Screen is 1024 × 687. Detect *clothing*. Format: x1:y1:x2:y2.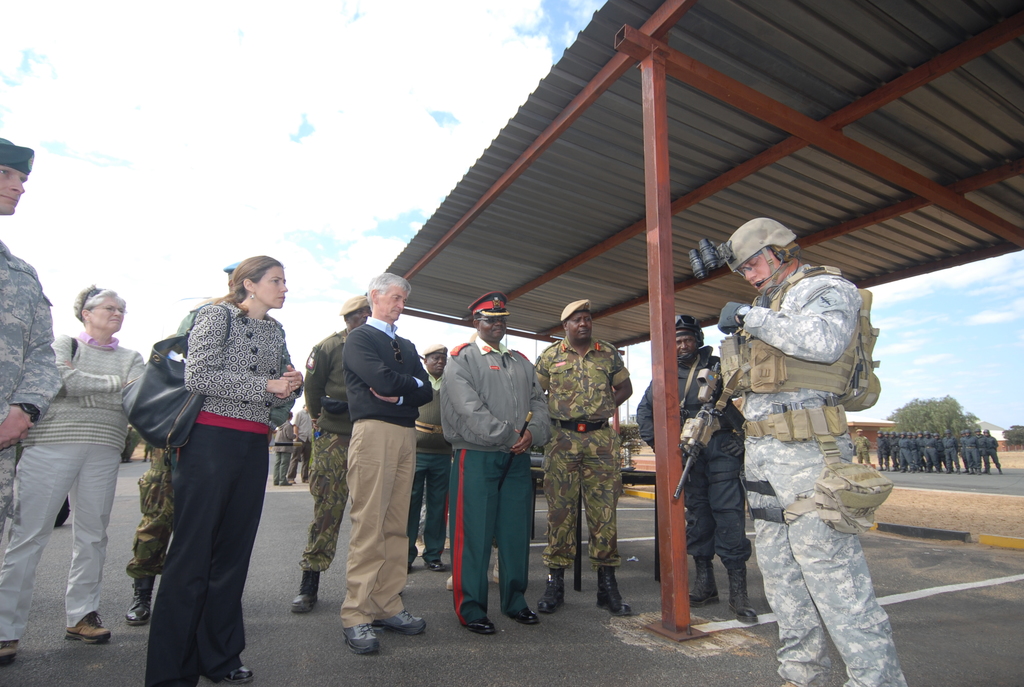
694:238:893:665.
